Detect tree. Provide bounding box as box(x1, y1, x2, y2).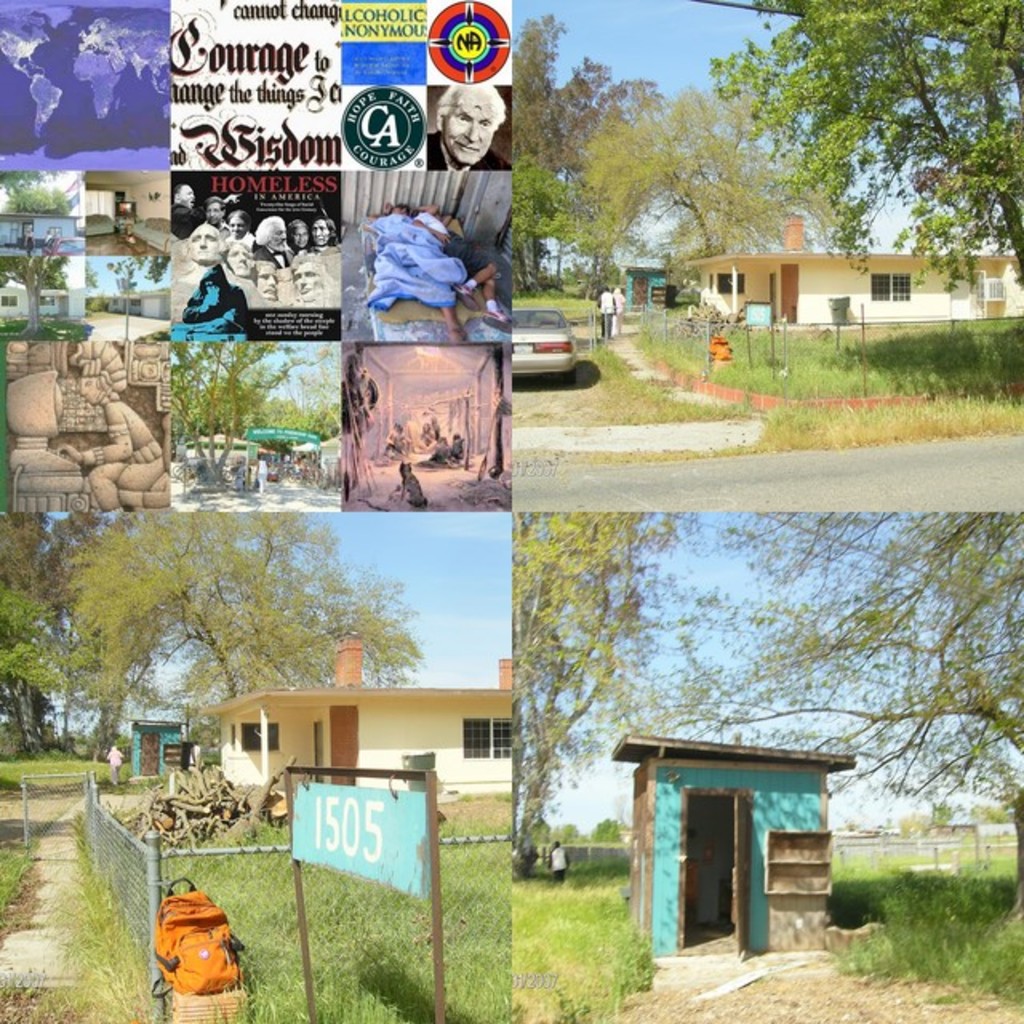
box(574, 80, 842, 306).
